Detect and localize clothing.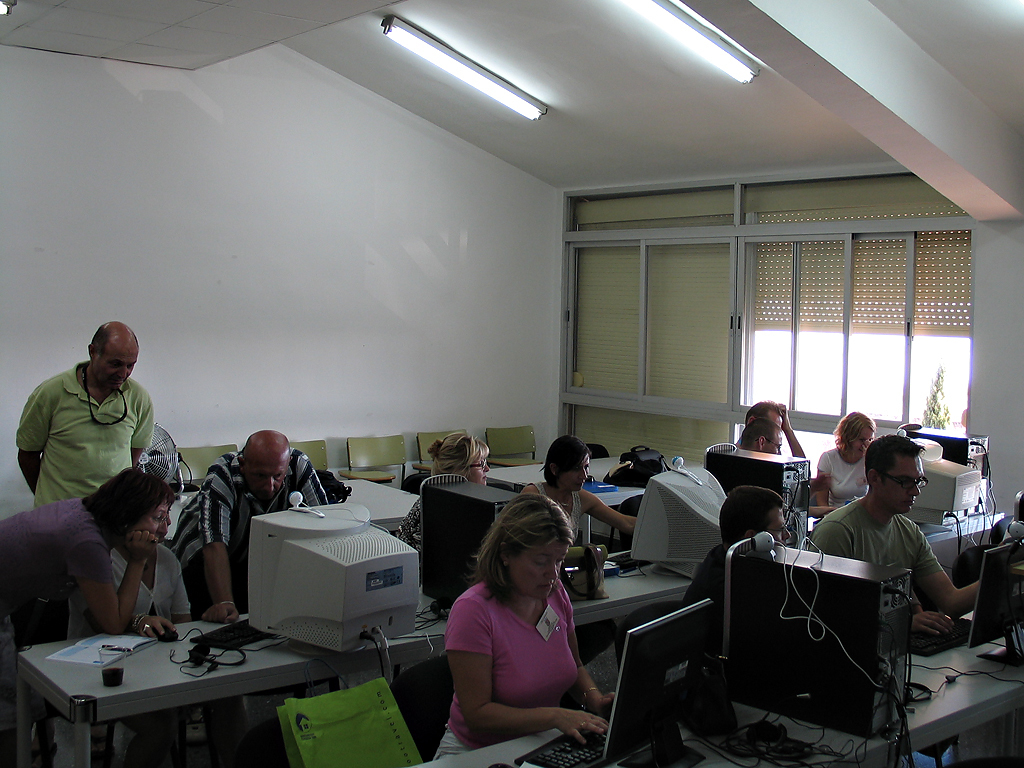
Localized at [808,493,942,601].
